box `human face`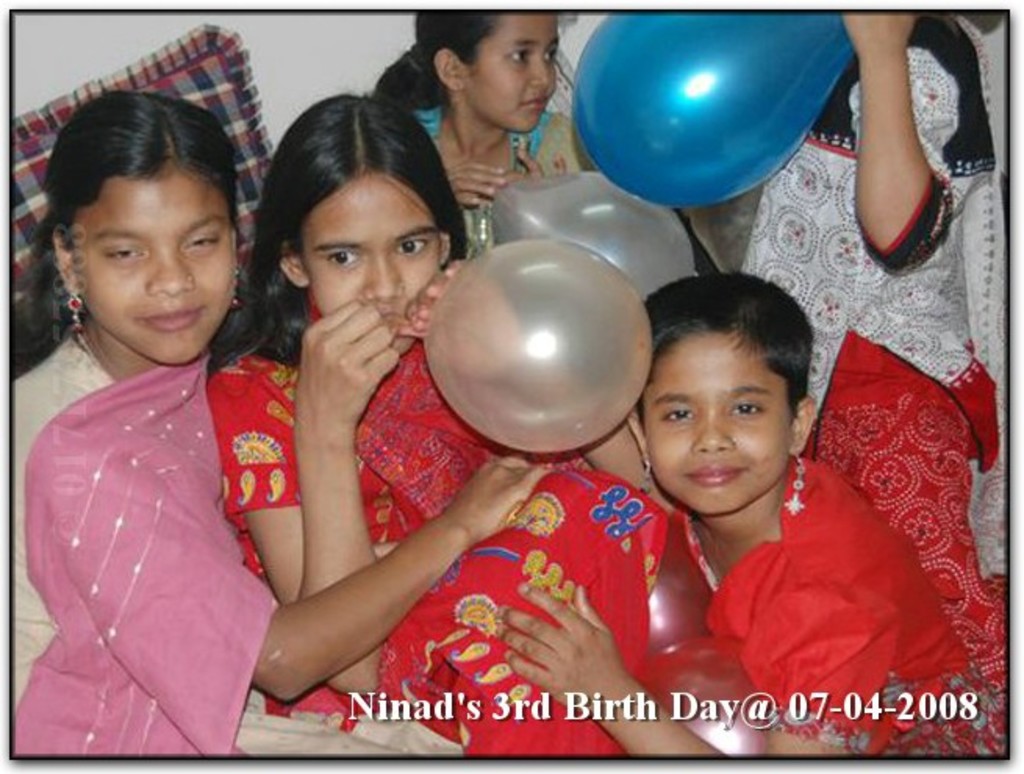
bbox(302, 170, 438, 353)
